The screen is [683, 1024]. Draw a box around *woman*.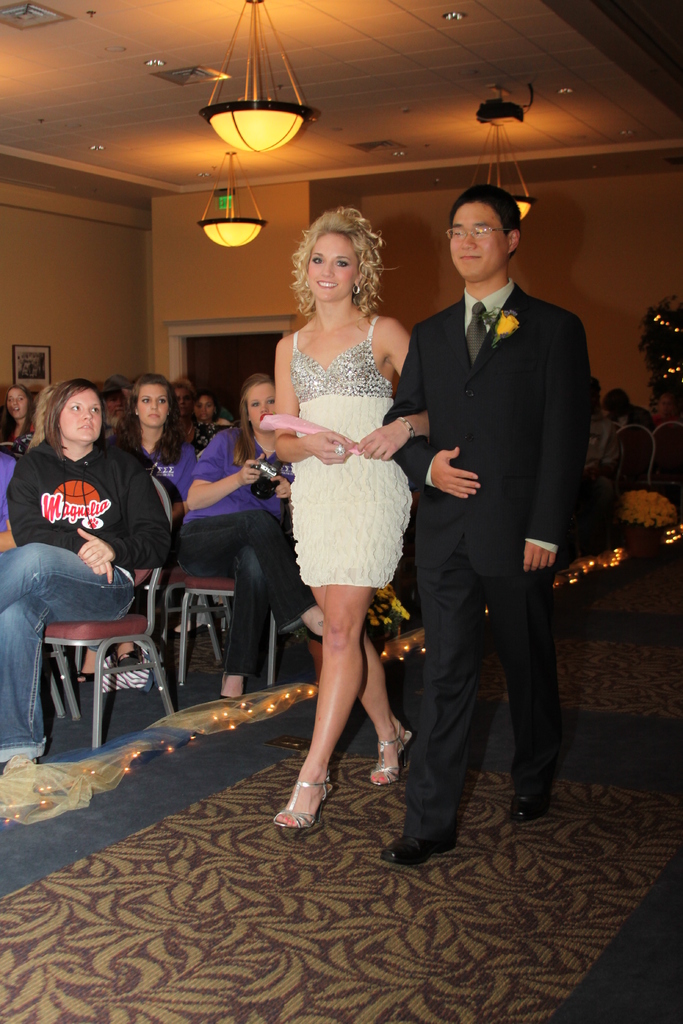
<bbox>80, 374, 195, 684</bbox>.
